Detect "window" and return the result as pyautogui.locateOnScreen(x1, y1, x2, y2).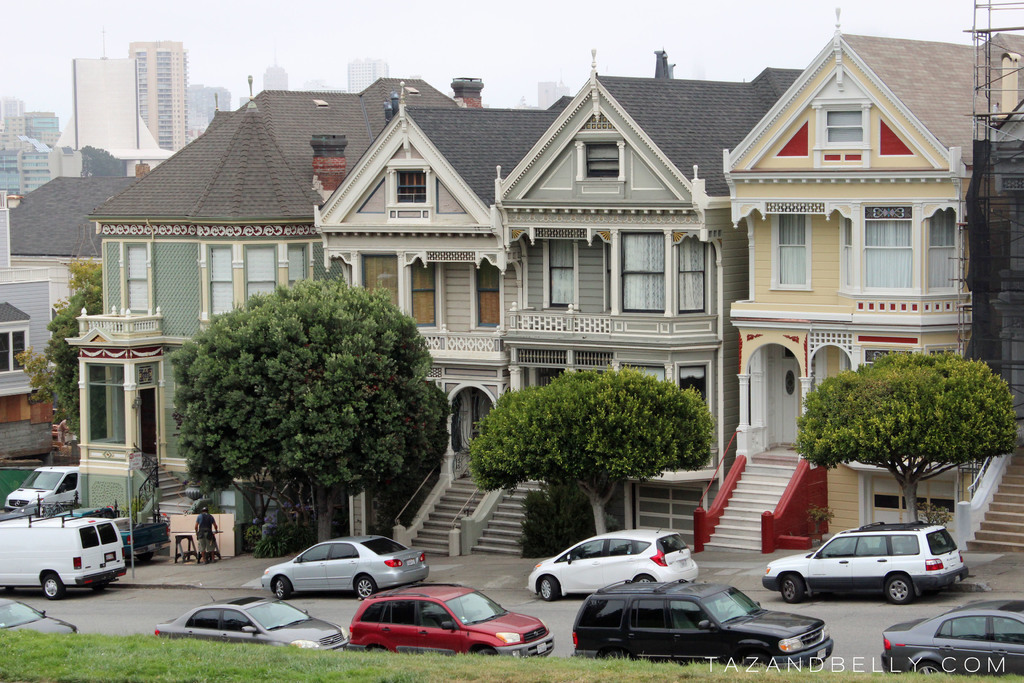
pyautogui.locateOnScreen(619, 231, 662, 308).
